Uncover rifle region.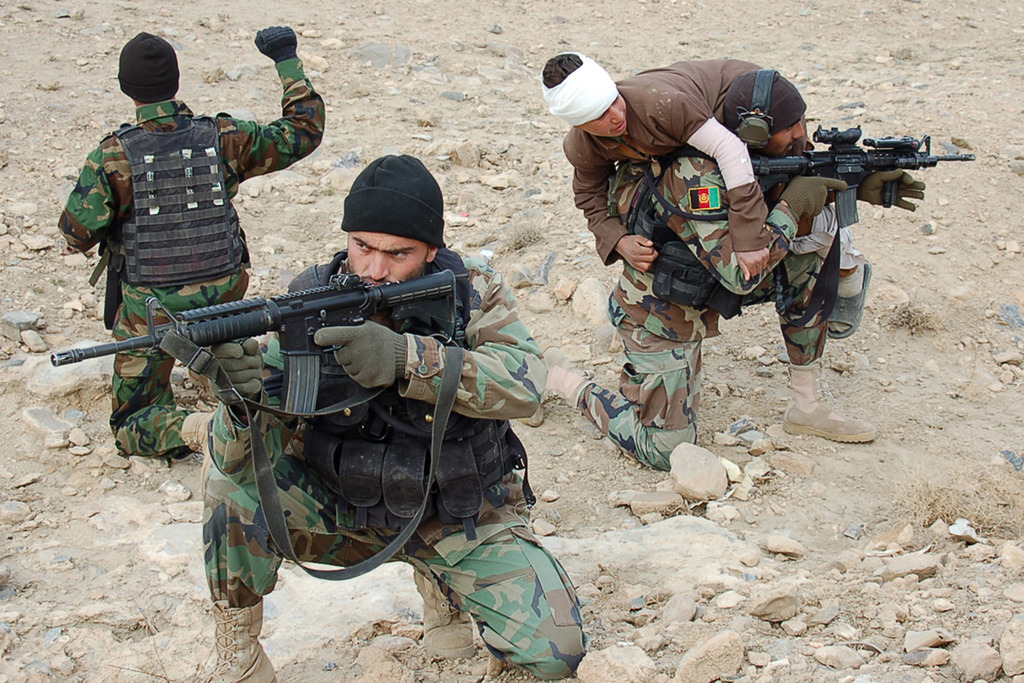
Uncovered: crop(746, 120, 977, 234).
